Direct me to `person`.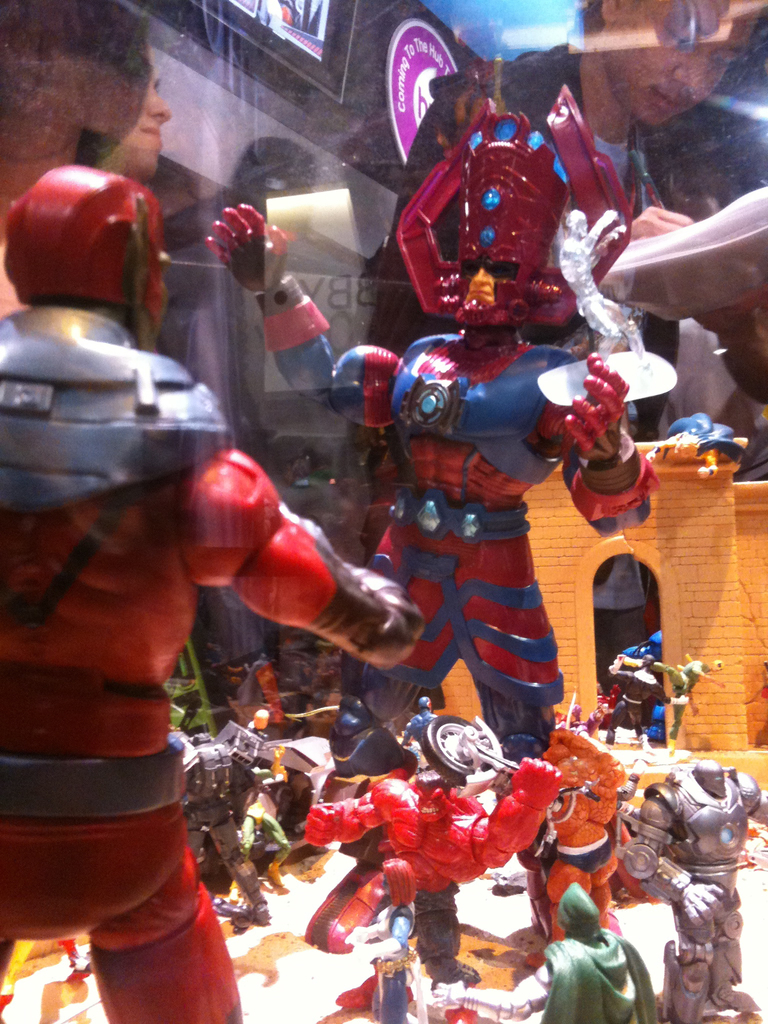
Direction: [x1=430, y1=879, x2=663, y2=1021].
